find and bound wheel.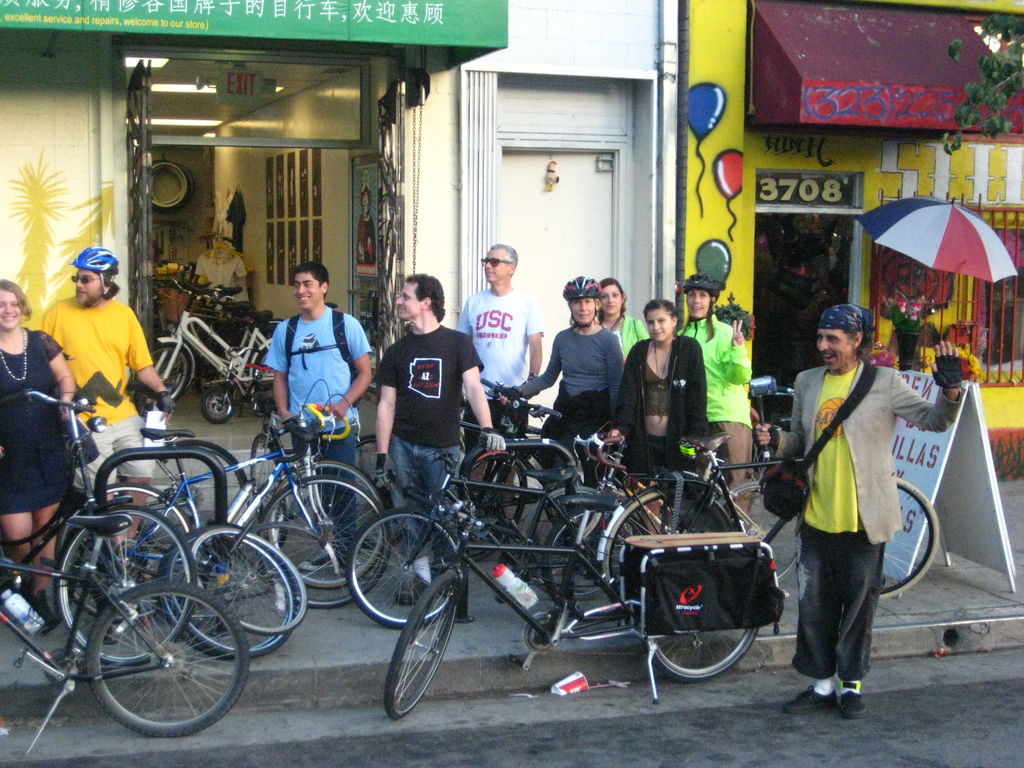
Bound: {"left": 140, "top": 341, "right": 197, "bottom": 406}.
